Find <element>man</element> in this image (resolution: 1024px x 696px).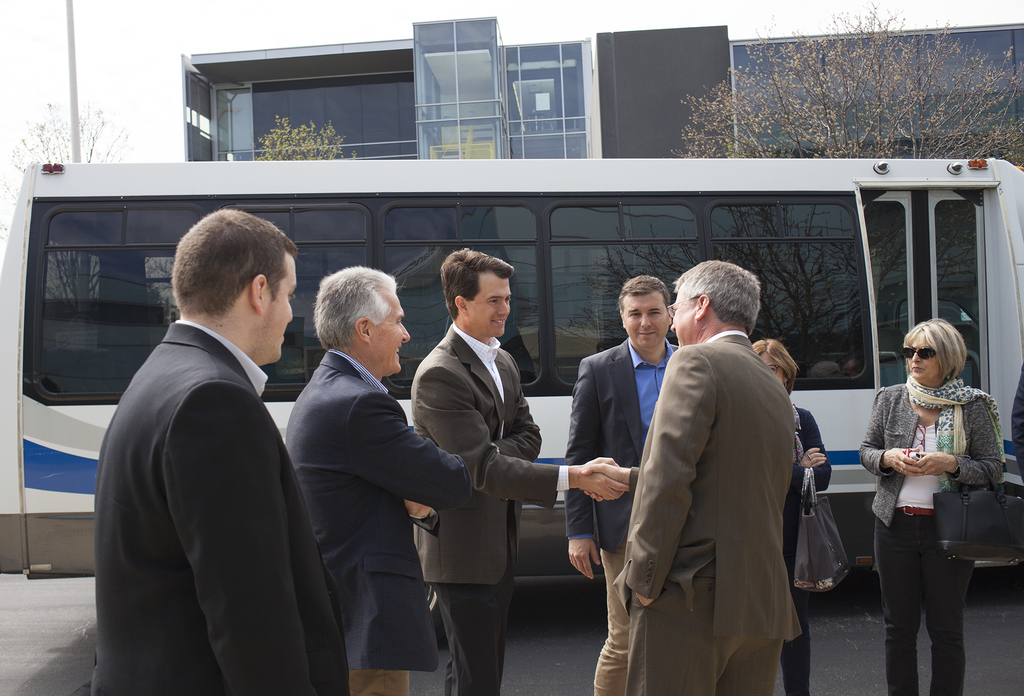
614/263/803/695.
